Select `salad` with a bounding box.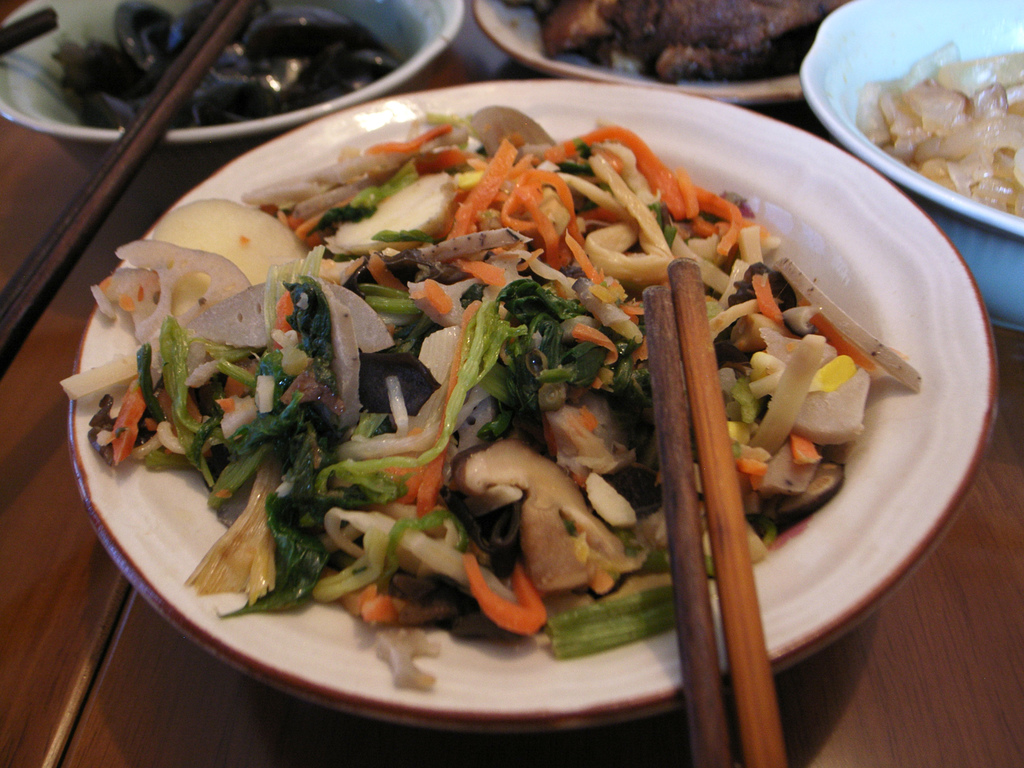
57,95,934,689.
